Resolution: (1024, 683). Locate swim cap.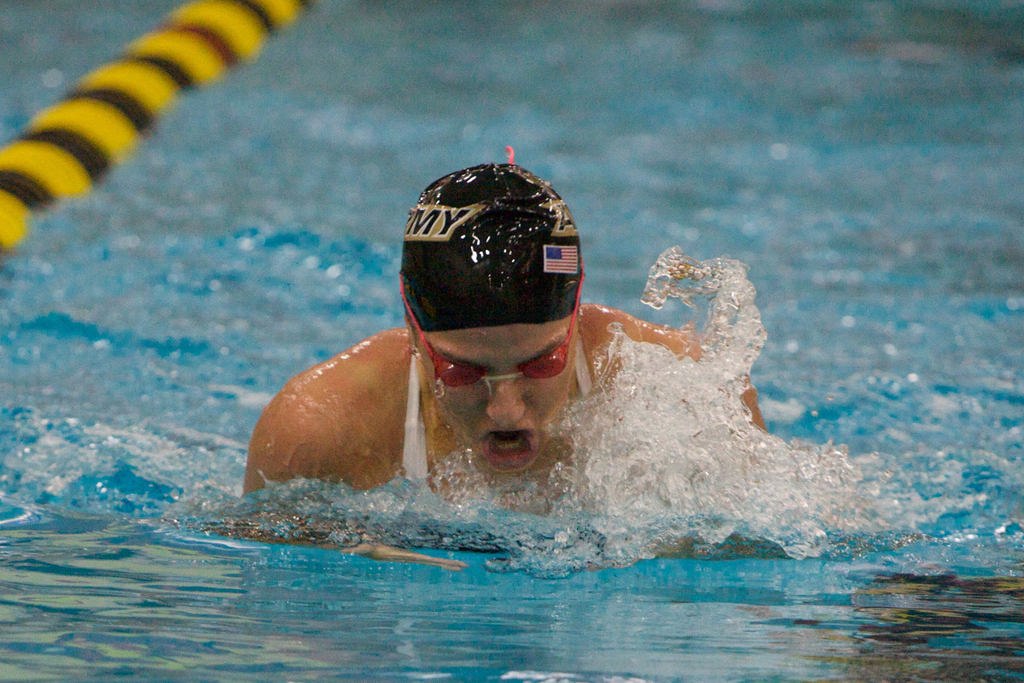
{"x1": 397, "y1": 161, "x2": 580, "y2": 332}.
